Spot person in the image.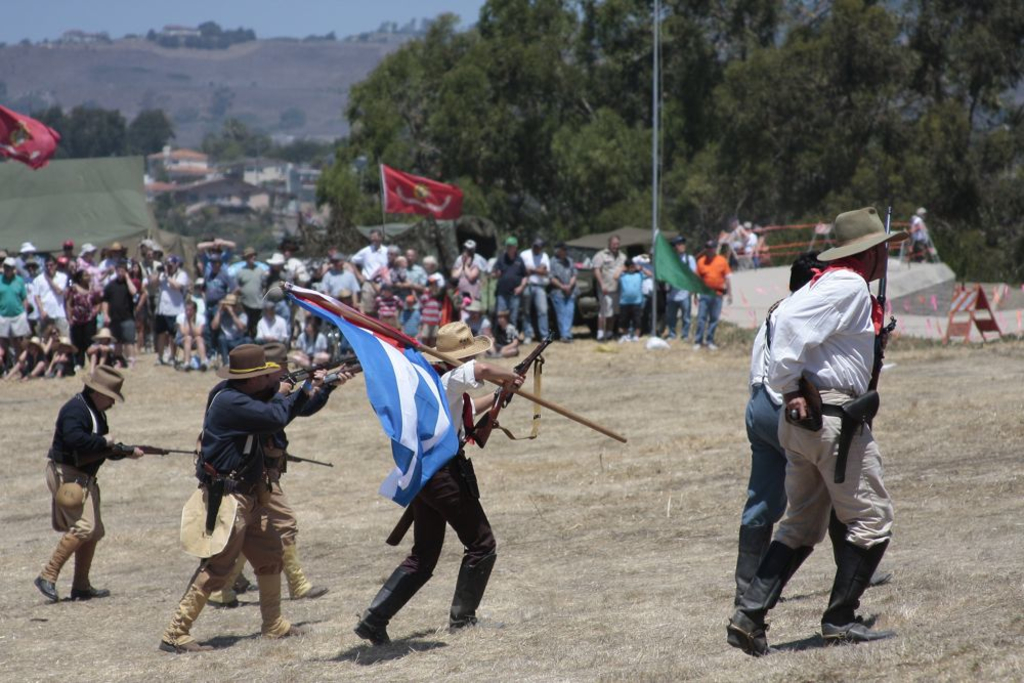
person found at [699, 246, 728, 338].
